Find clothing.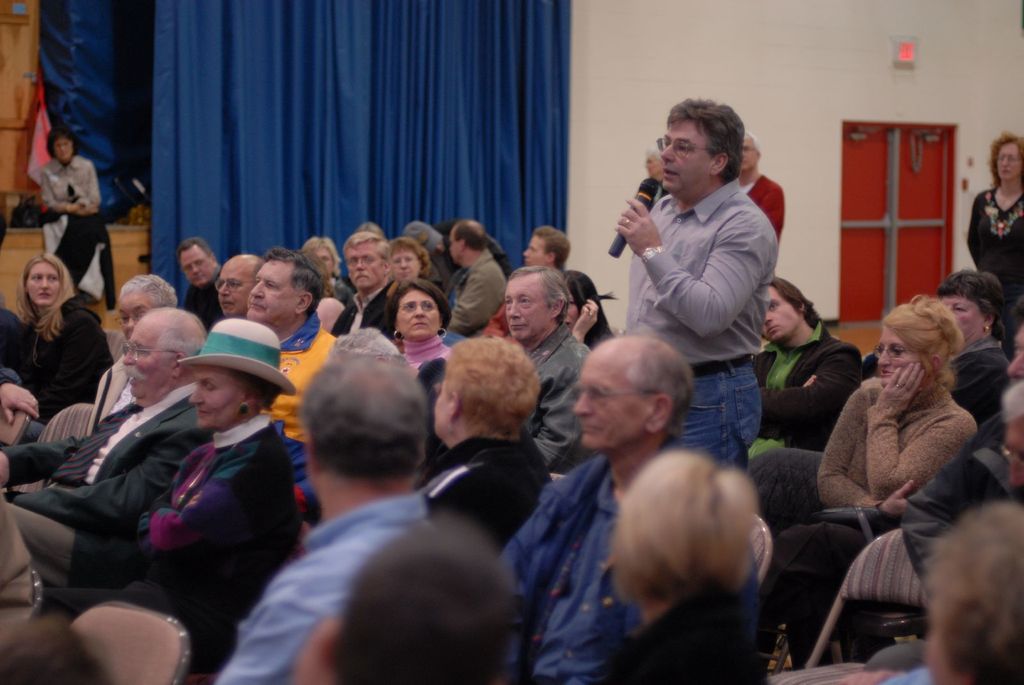
524/324/591/467.
